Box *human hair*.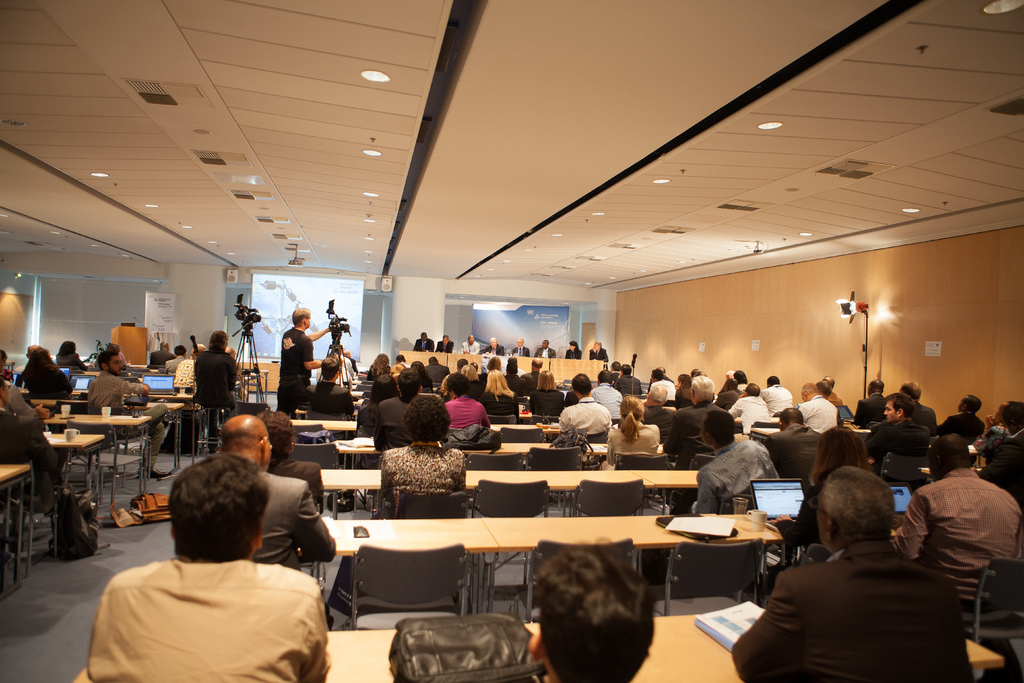
BBox(819, 465, 892, 550).
